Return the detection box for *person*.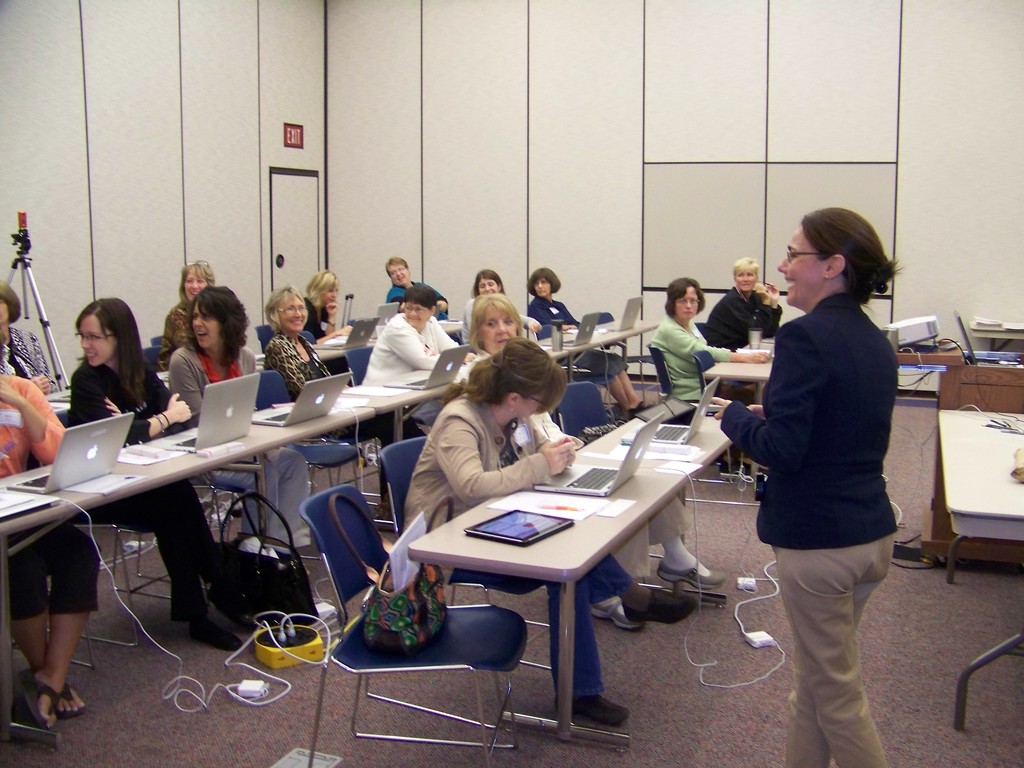
BBox(380, 253, 451, 331).
